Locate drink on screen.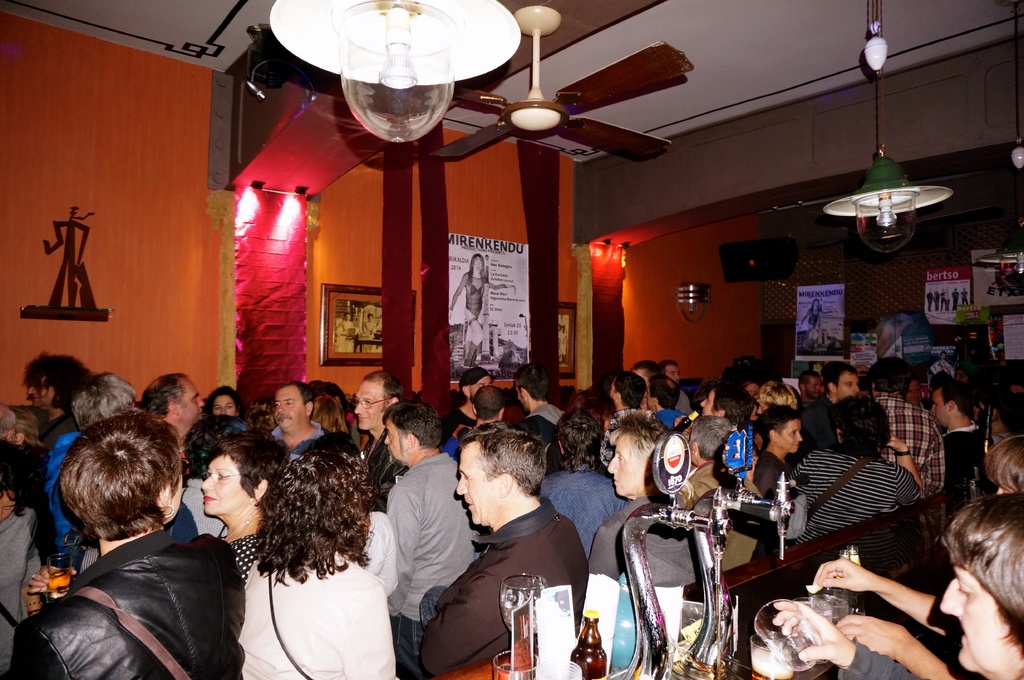
On screen at [49,568,70,597].
